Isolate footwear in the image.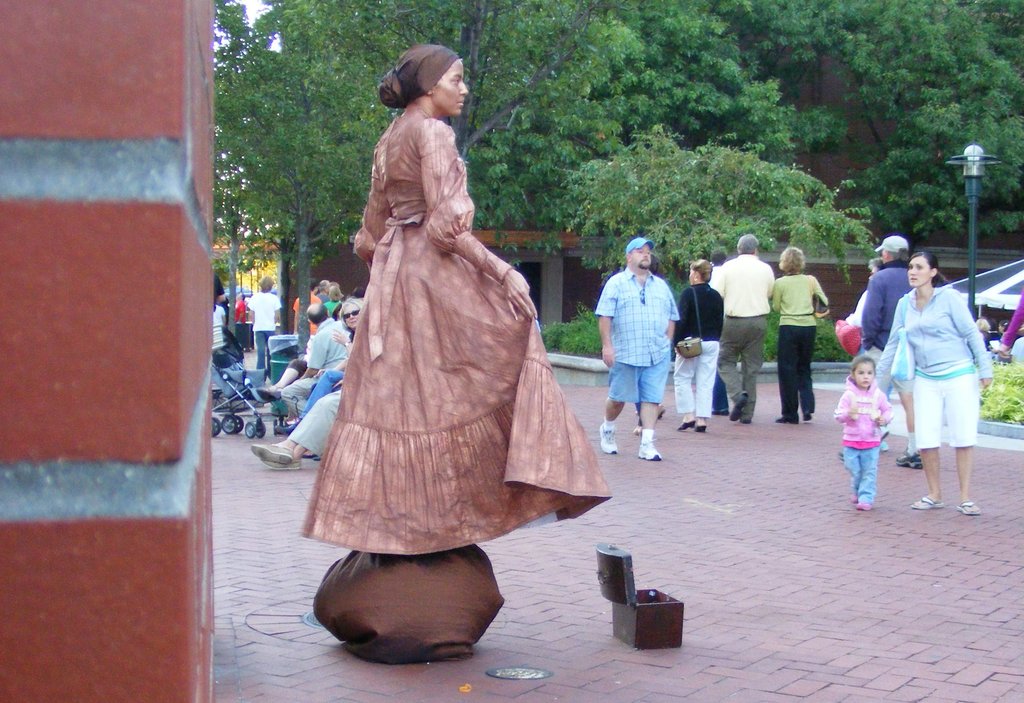
Isolated region: [left=738, top=419, right=751, bottom=426].
